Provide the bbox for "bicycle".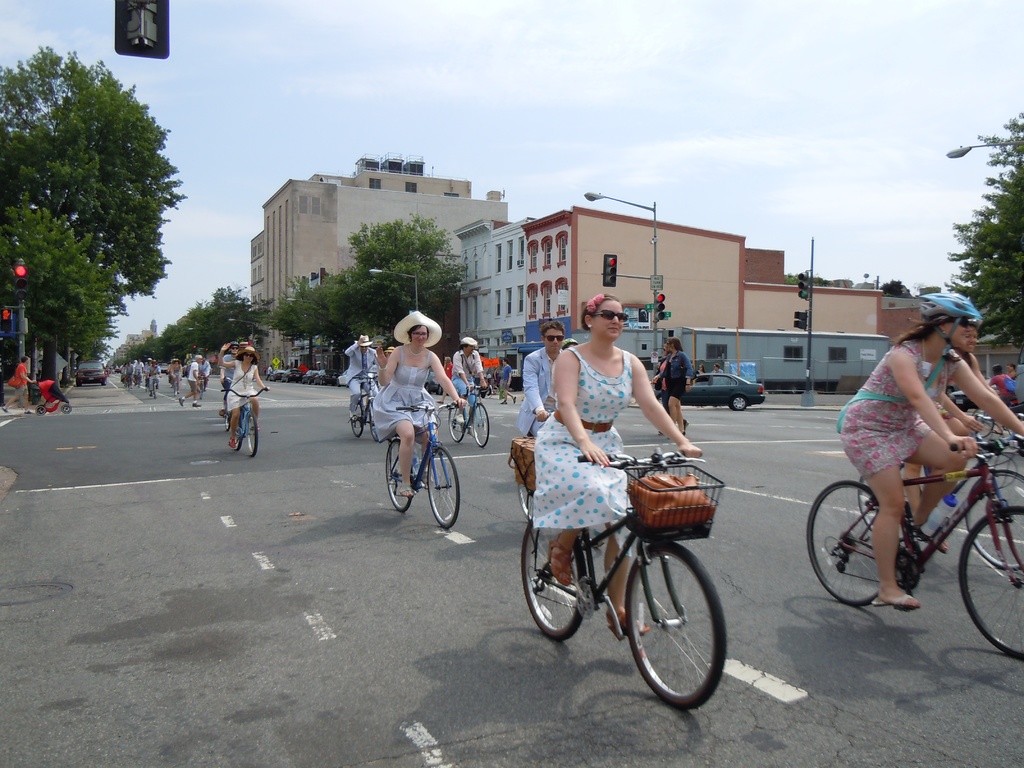
966, 412, 1023, 452.
